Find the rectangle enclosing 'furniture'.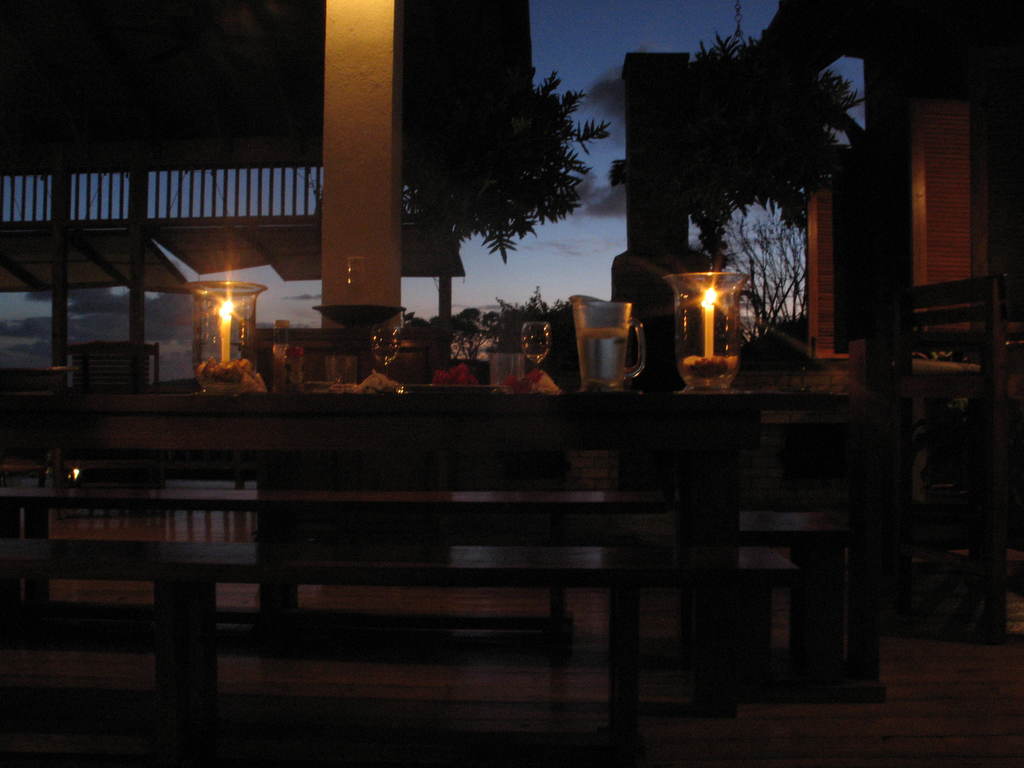
[left=913, top=273, right=1011, bottom=644].
